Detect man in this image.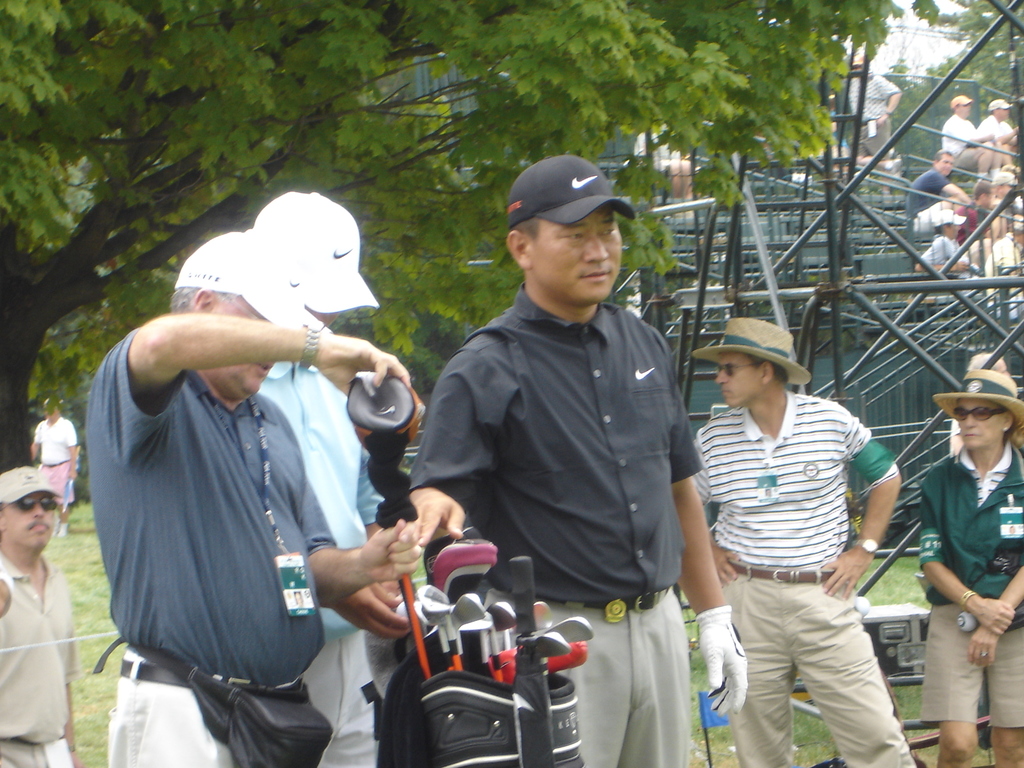
Detection: rect(845, 63, 902, 178).
